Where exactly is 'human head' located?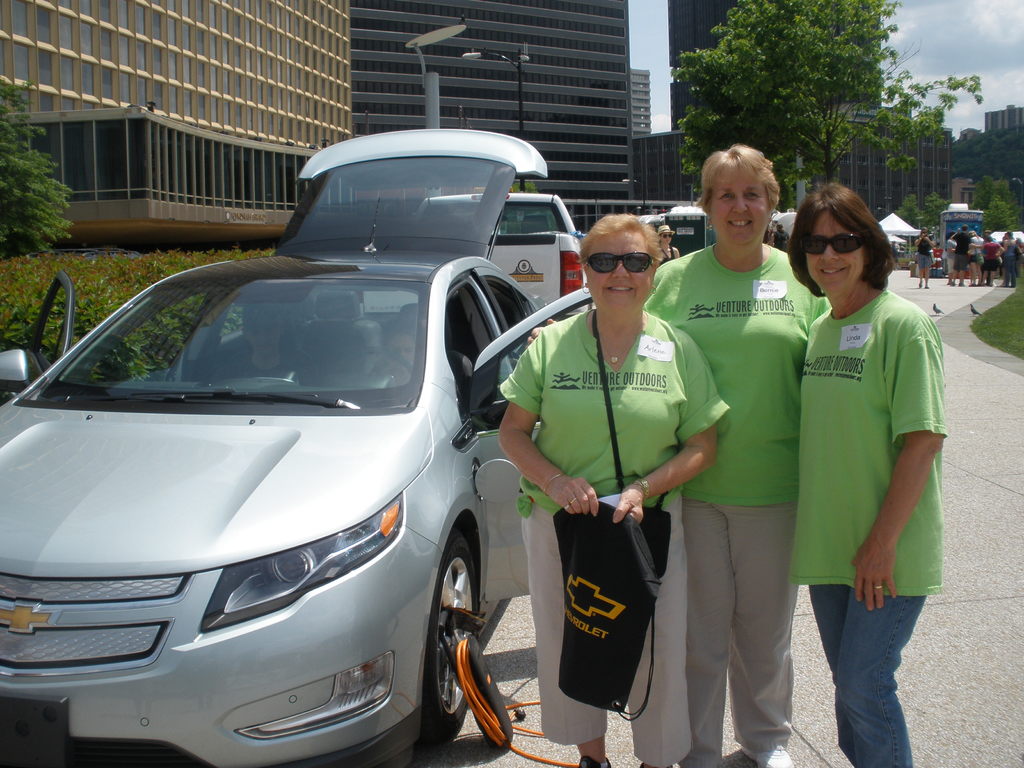
Its bounding box is (x1=657, y1=228, x2=670, y2=244).
